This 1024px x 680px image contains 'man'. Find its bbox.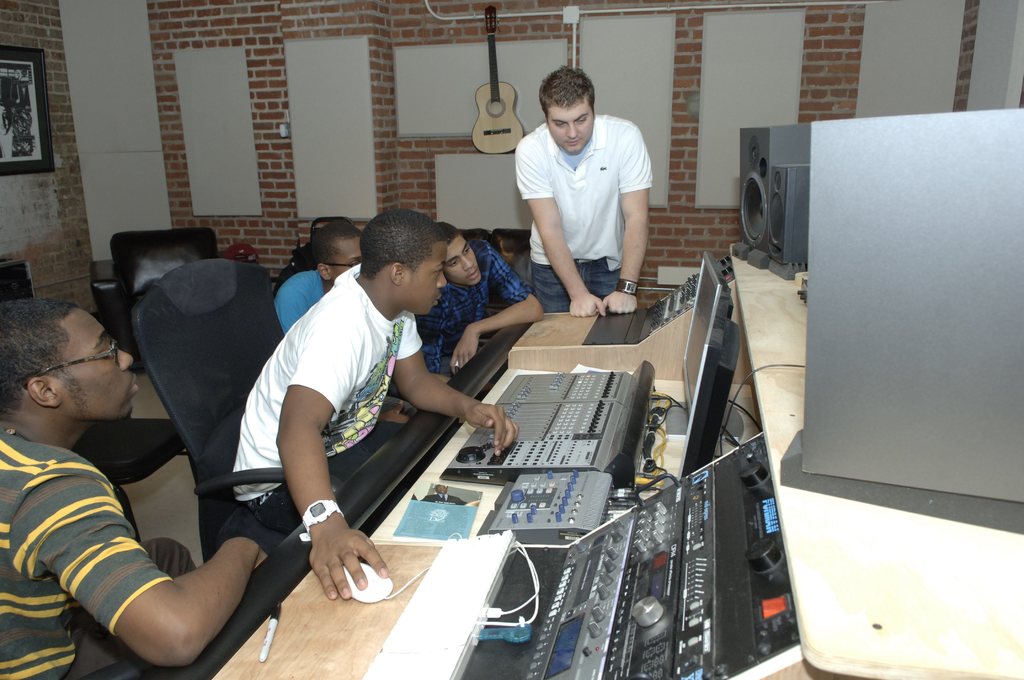
rect(273, 213, 414, 422).
